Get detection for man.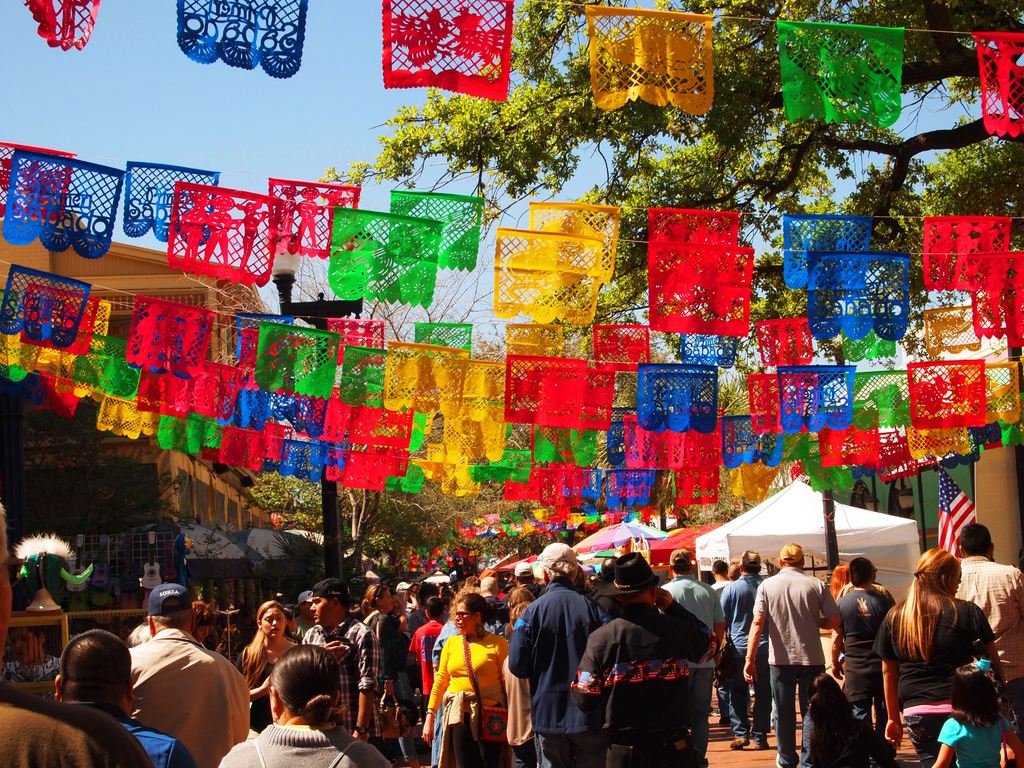
Detection: [304, 580, 382, 738].
